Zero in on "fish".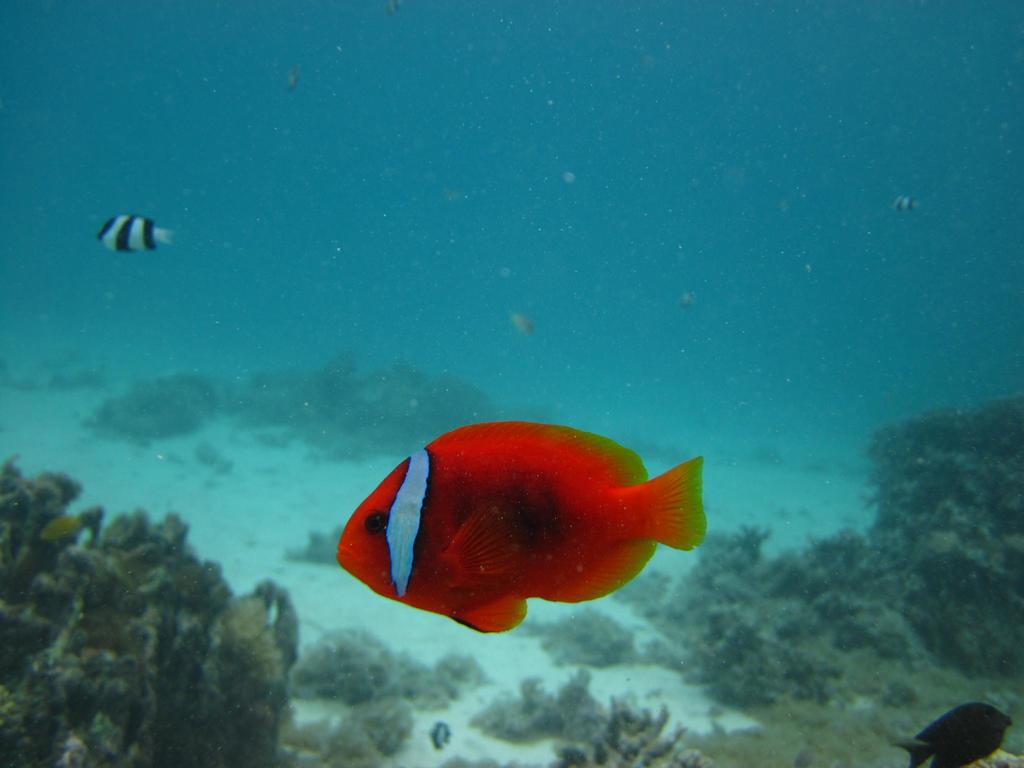
Zeroed in: x1=333, y1=420, x2=716, y2=644.
